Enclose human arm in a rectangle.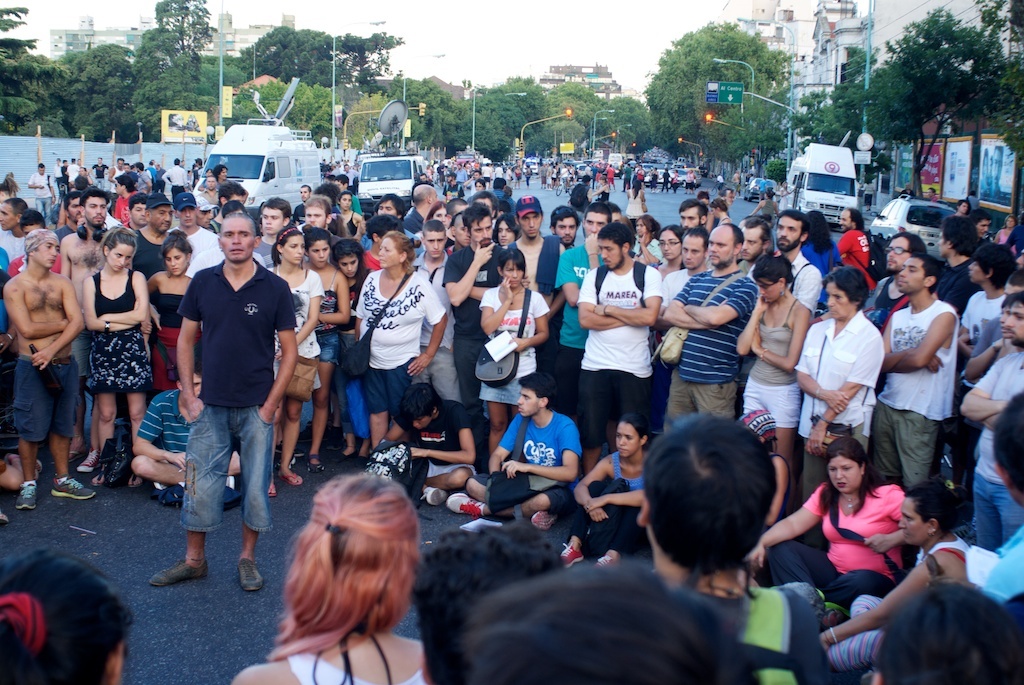
Rect(254, 281, 299, 424).
